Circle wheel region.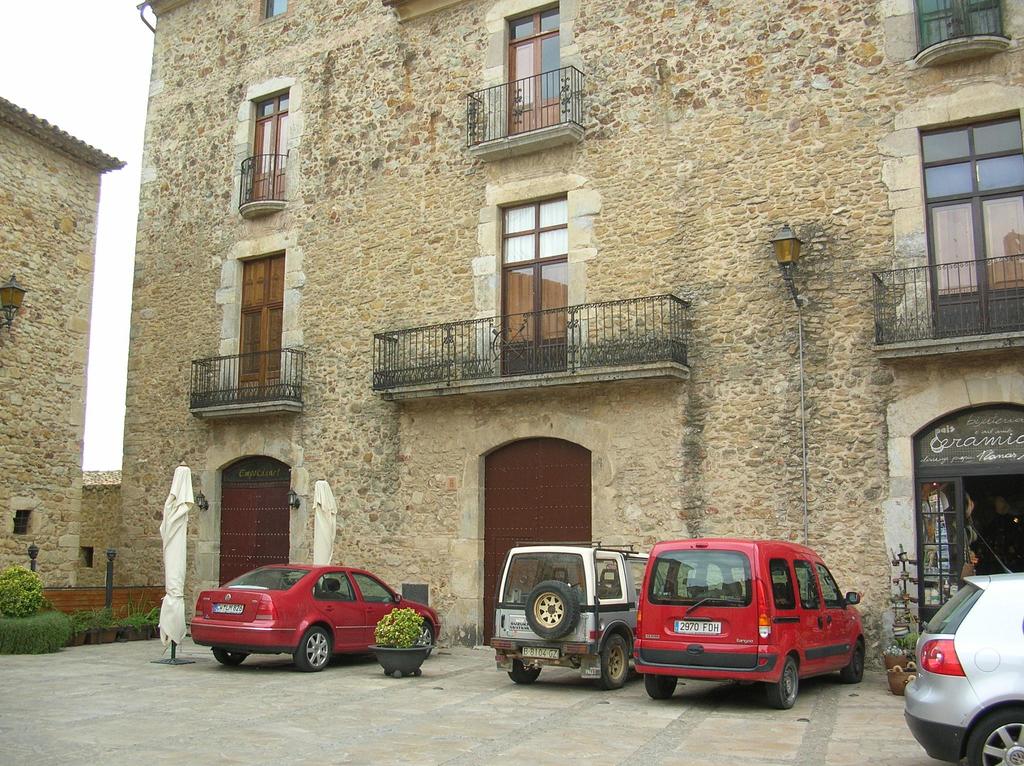
Region: pyautogui.locateOnScreen(294, 630, 335, 673).
